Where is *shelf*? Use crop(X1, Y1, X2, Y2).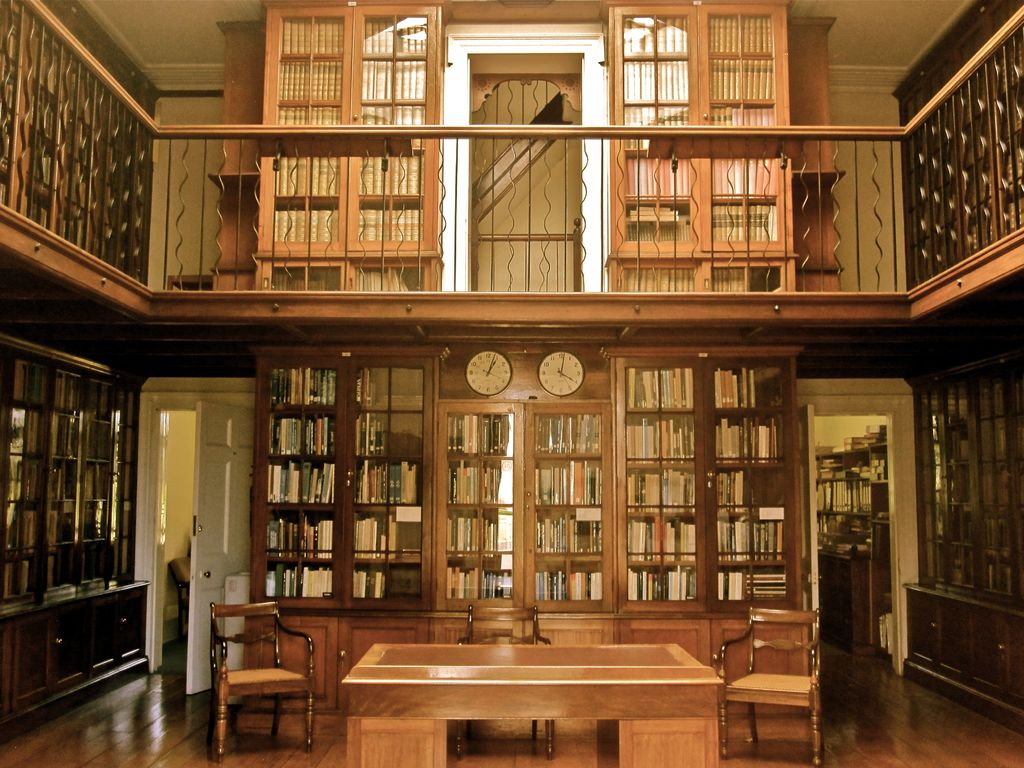
crop(607, 347, 809, 621).
